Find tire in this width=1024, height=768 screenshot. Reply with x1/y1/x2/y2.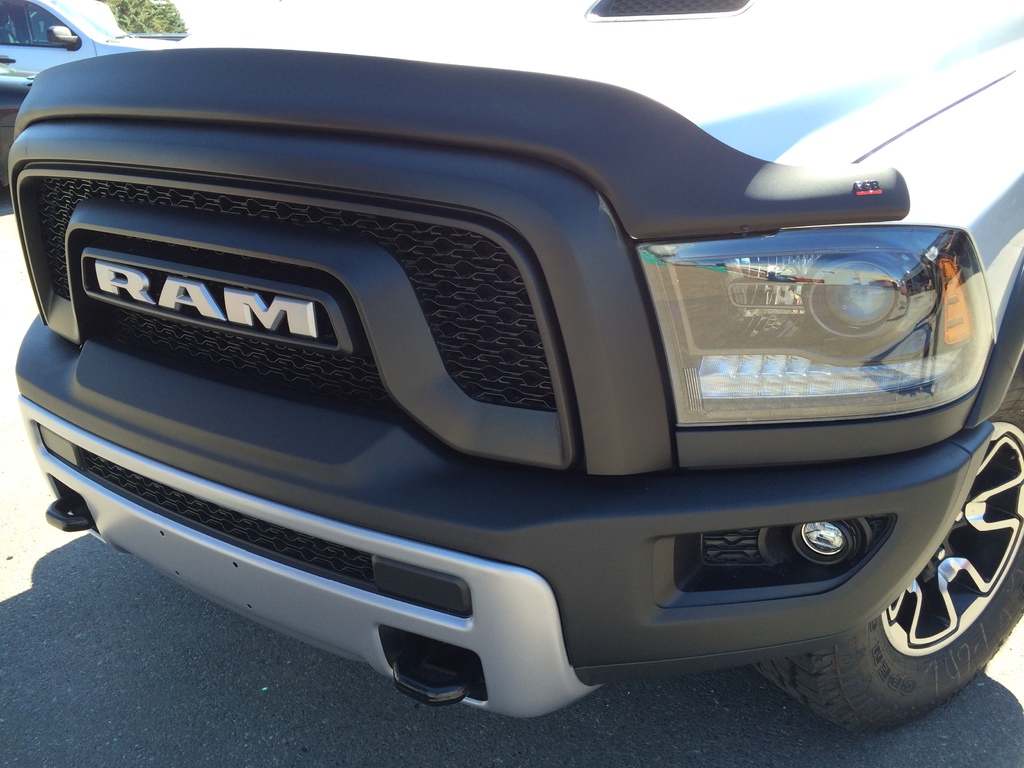
747/369/1023/729.
